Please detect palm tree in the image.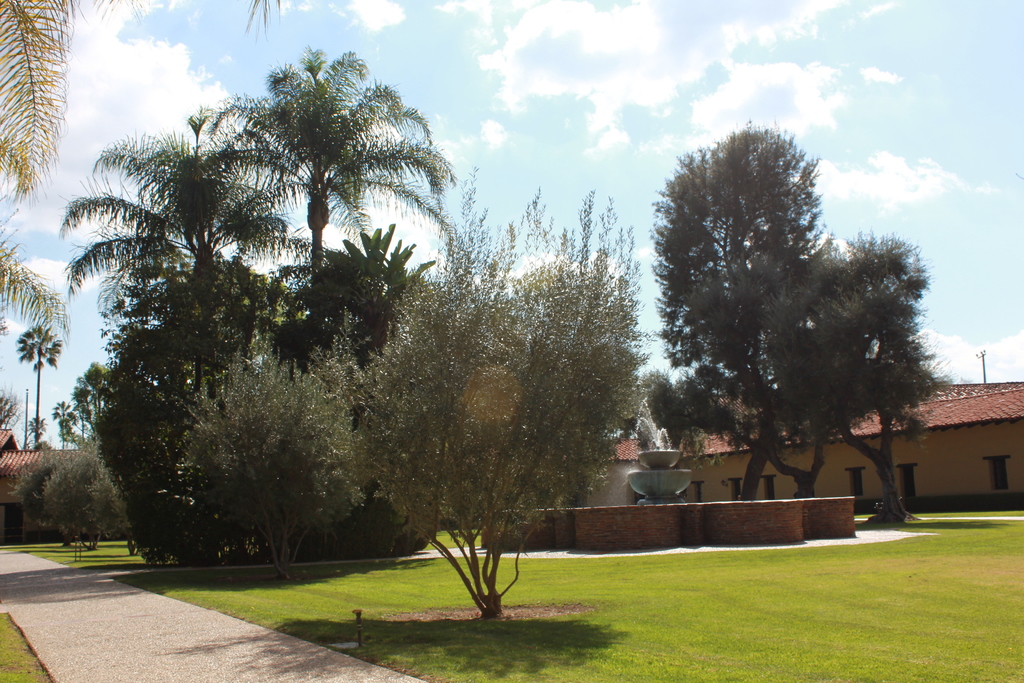
353, 269, 637, 671.
